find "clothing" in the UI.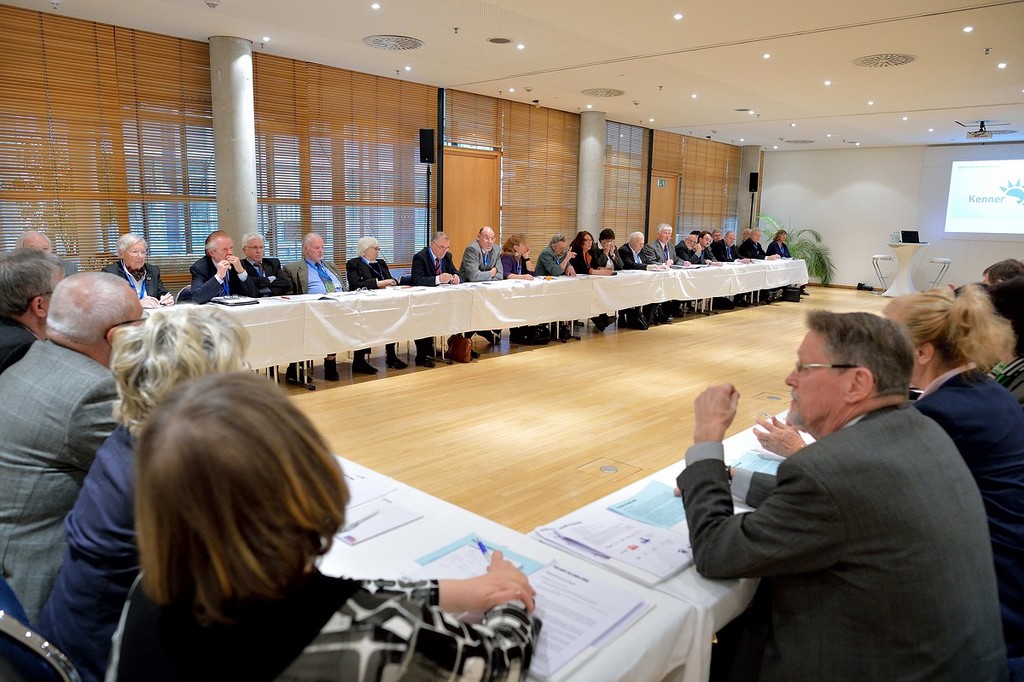
UI element at [684, 344, 1007, 677].
